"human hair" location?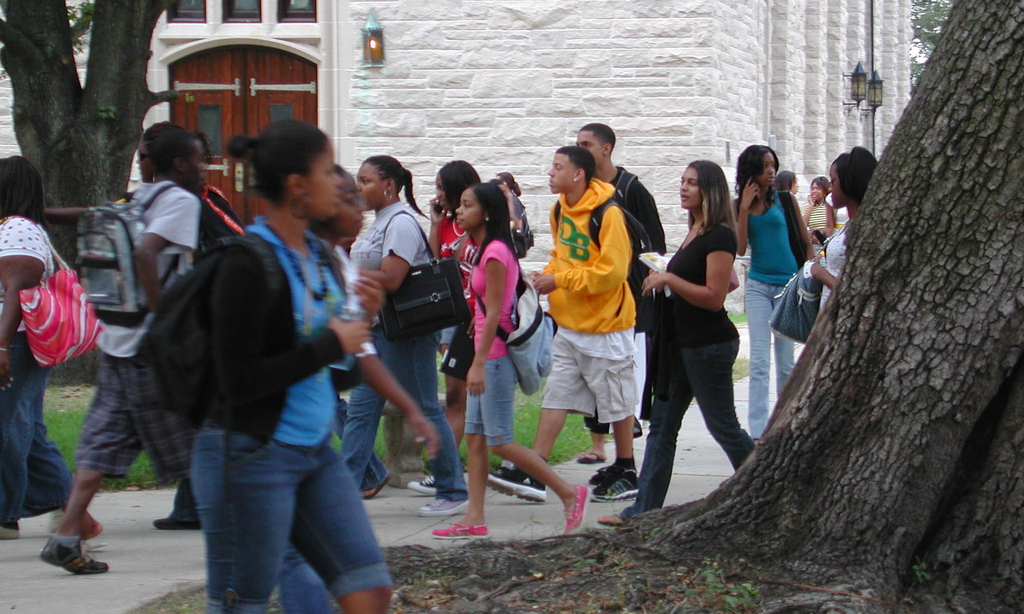
locate(457, 172, 522, 256)
